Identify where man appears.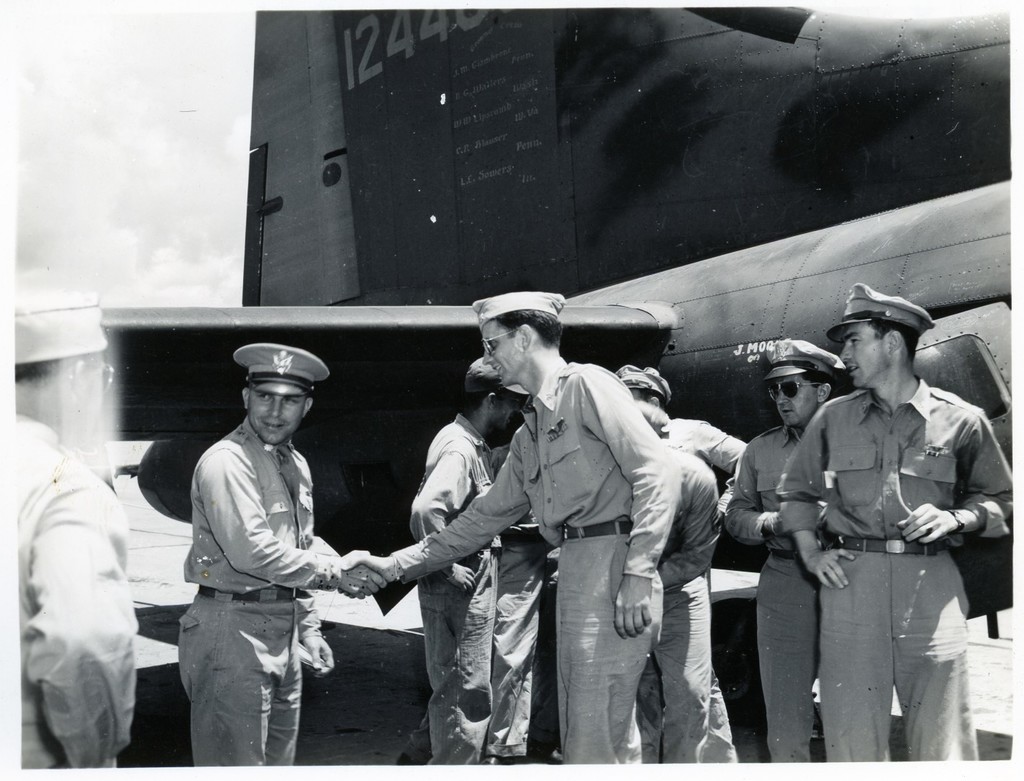
Appears at (389, 357, 515, 757).
